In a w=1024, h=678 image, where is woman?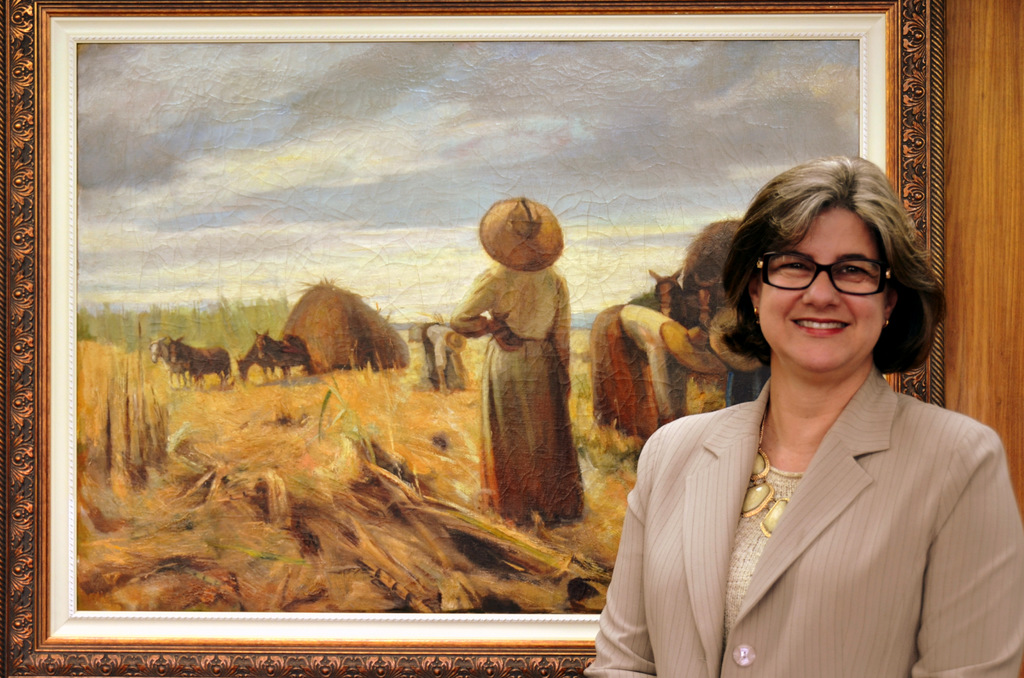
select_region(452, 257, 576, 517).
